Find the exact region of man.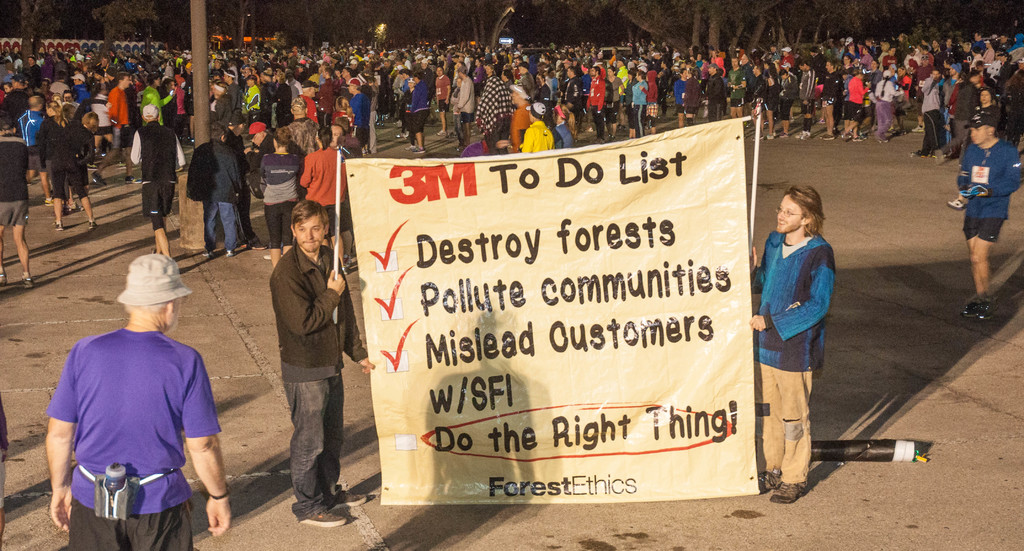
Exact region: l=404, t=76, r=432, b=160.
